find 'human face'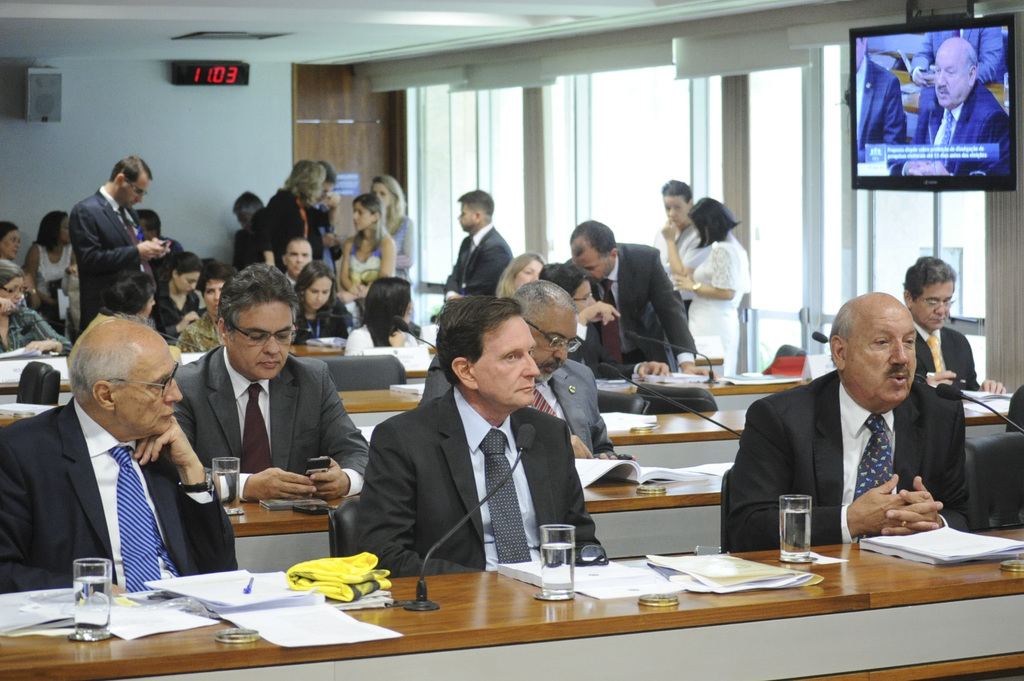
60 218 72 248
